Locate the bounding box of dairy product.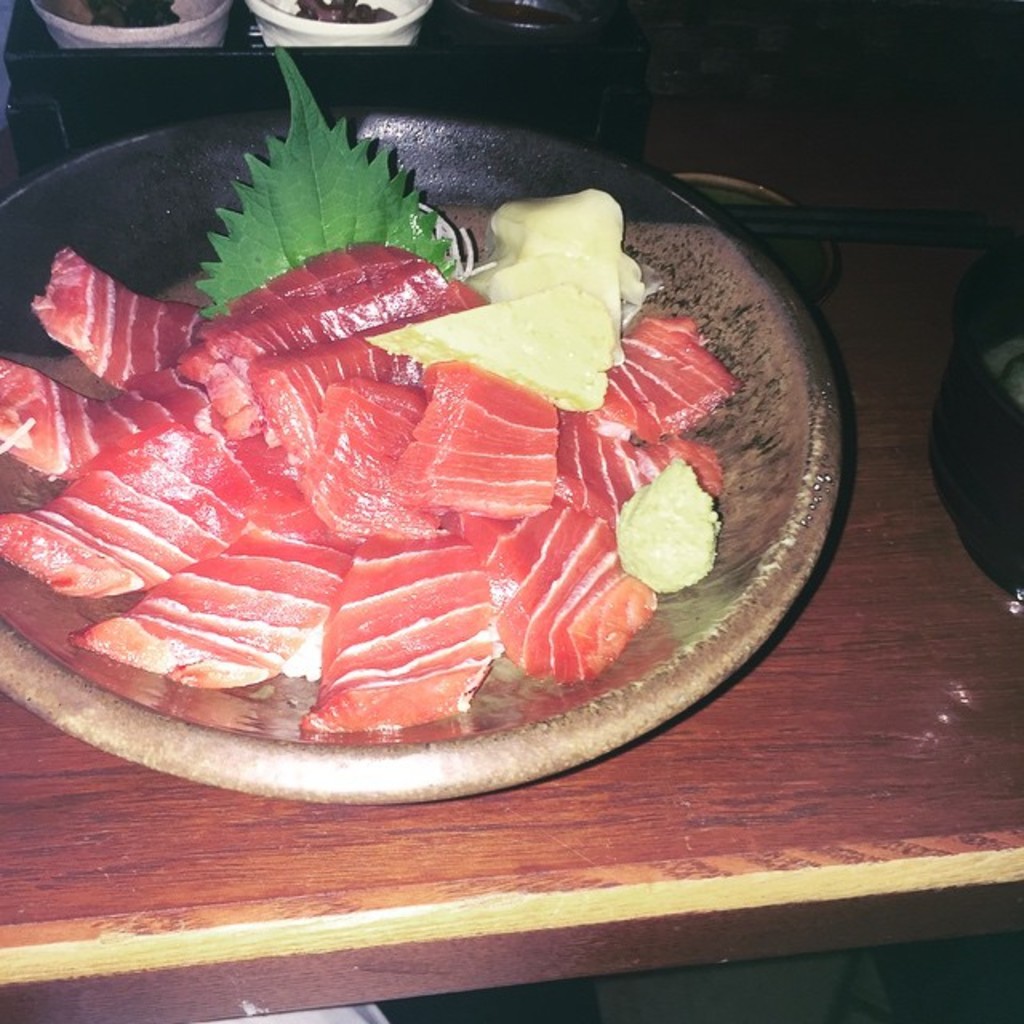
Bounding box: [left=378, top=294, right=632, bottom=405].
